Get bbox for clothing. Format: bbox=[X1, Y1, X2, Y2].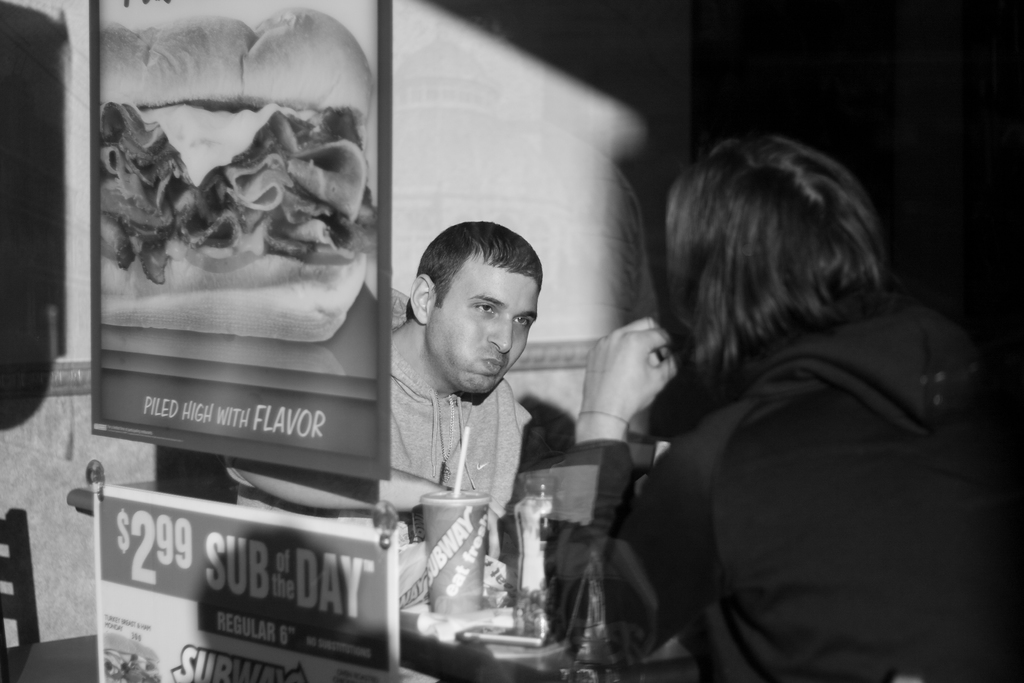
bbox=[221, 378, 535, 545].
